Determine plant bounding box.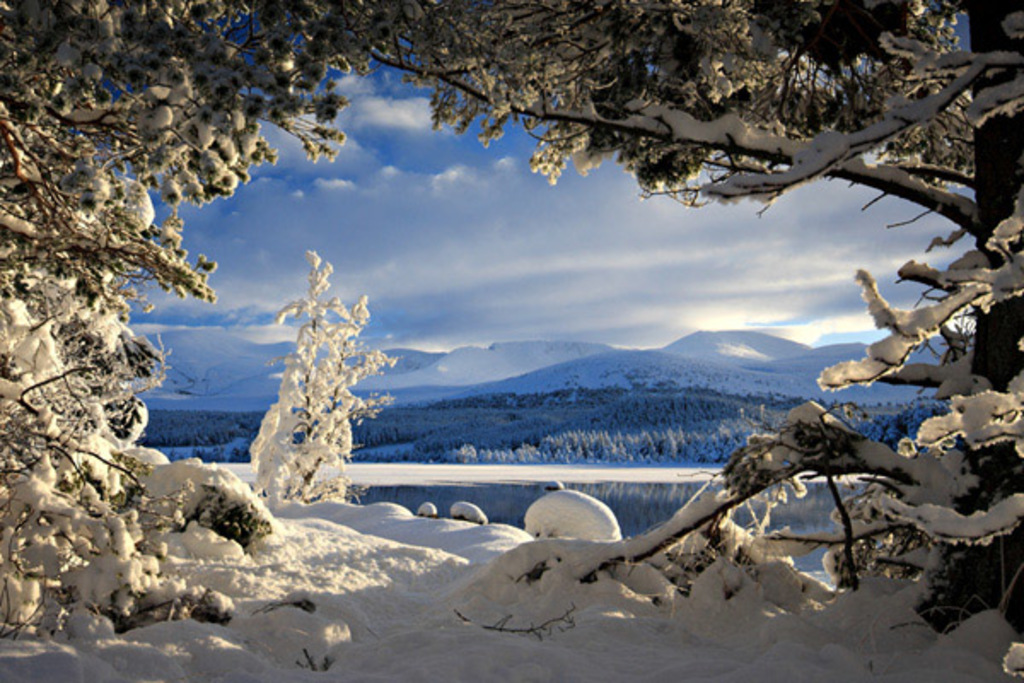
Determined: crop(251, 237, 396, 526).
